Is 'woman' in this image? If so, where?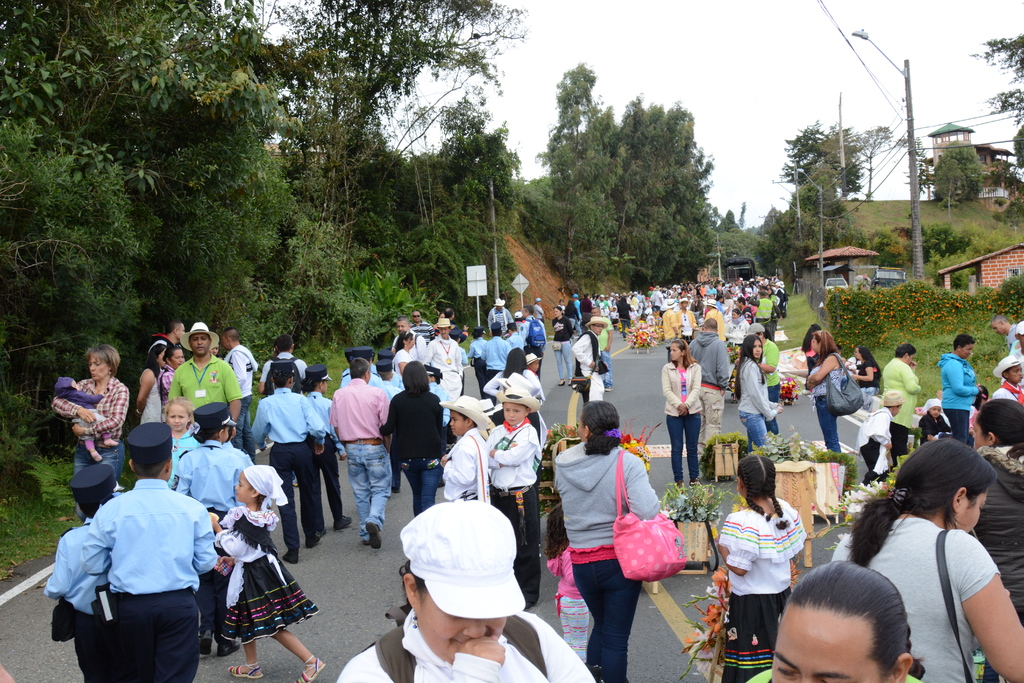
Yes, at BBox(882, 345, 923, 457).
